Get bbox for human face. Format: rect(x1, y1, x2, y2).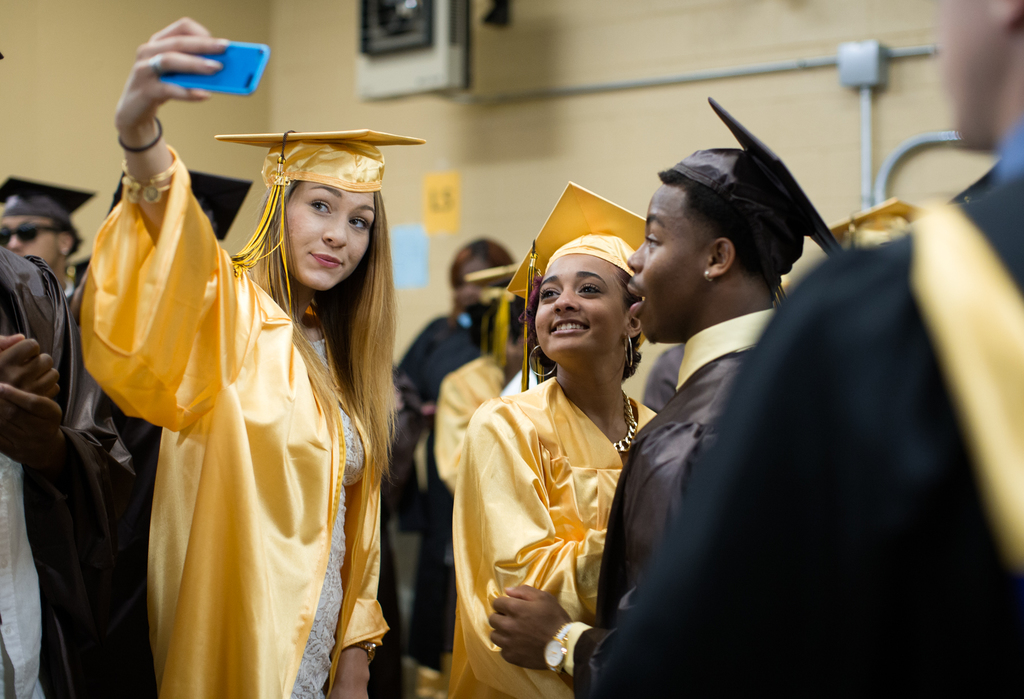
rect(287, 179, 378, 292).
